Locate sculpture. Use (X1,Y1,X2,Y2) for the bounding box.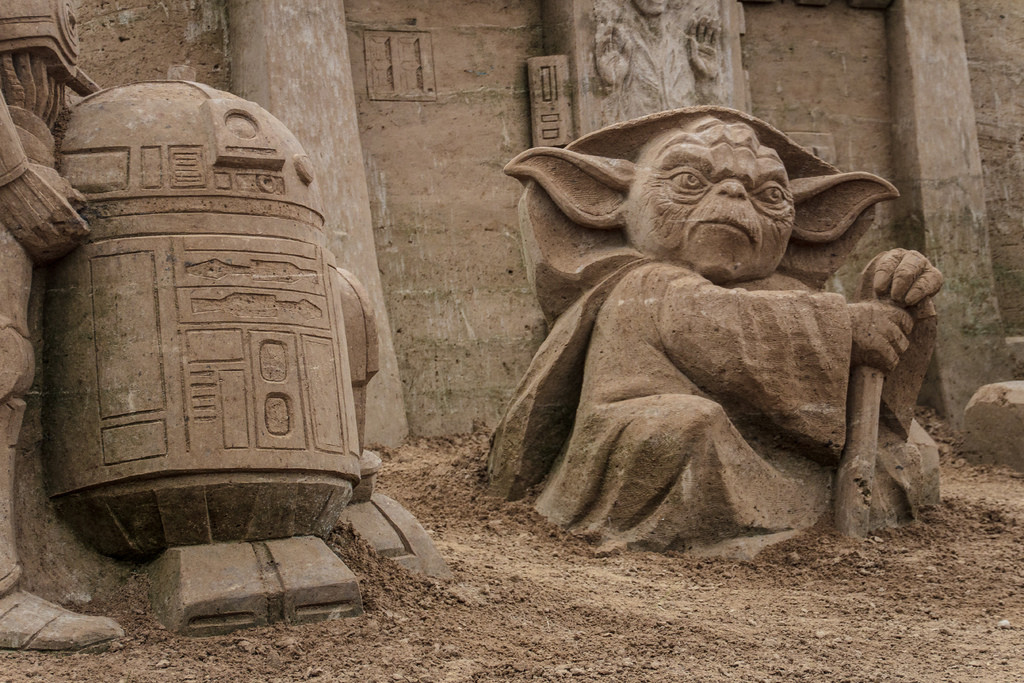
(480,101,951,561).
